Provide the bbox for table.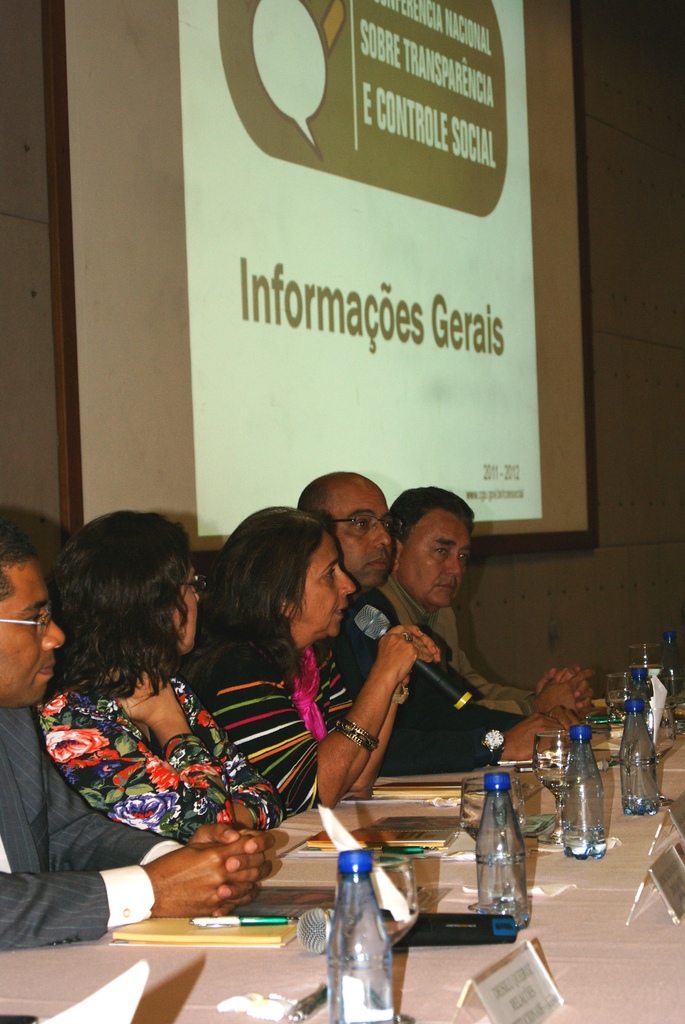
(x1=0, y1=695, x2=684, y2=1023).
